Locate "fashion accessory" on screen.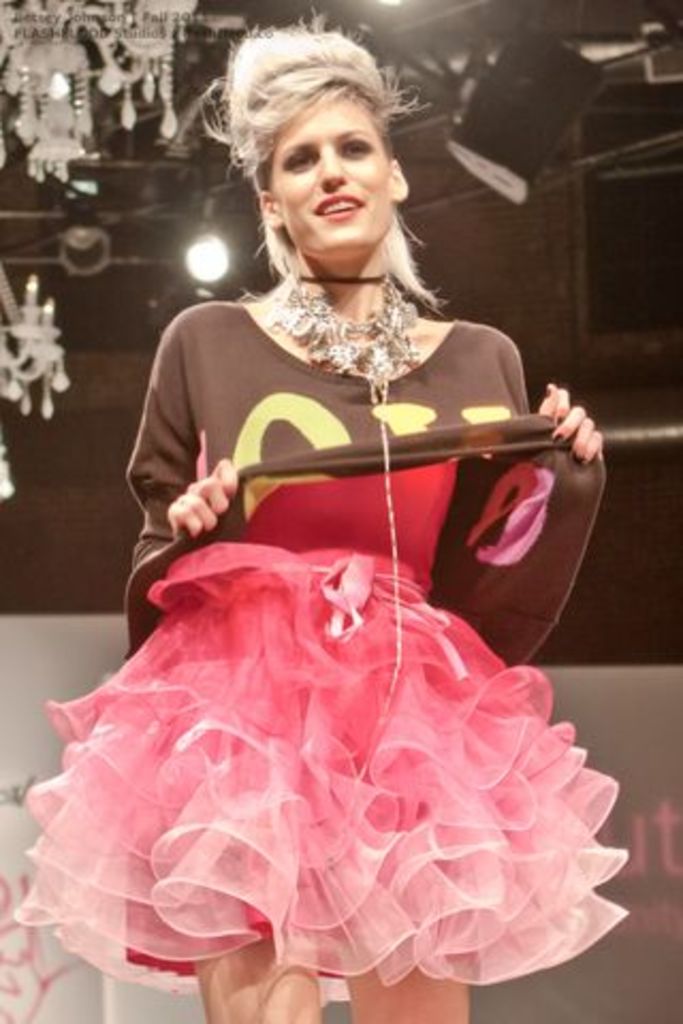
On screen at [left=248, top=269, right=425, bottom=879].
